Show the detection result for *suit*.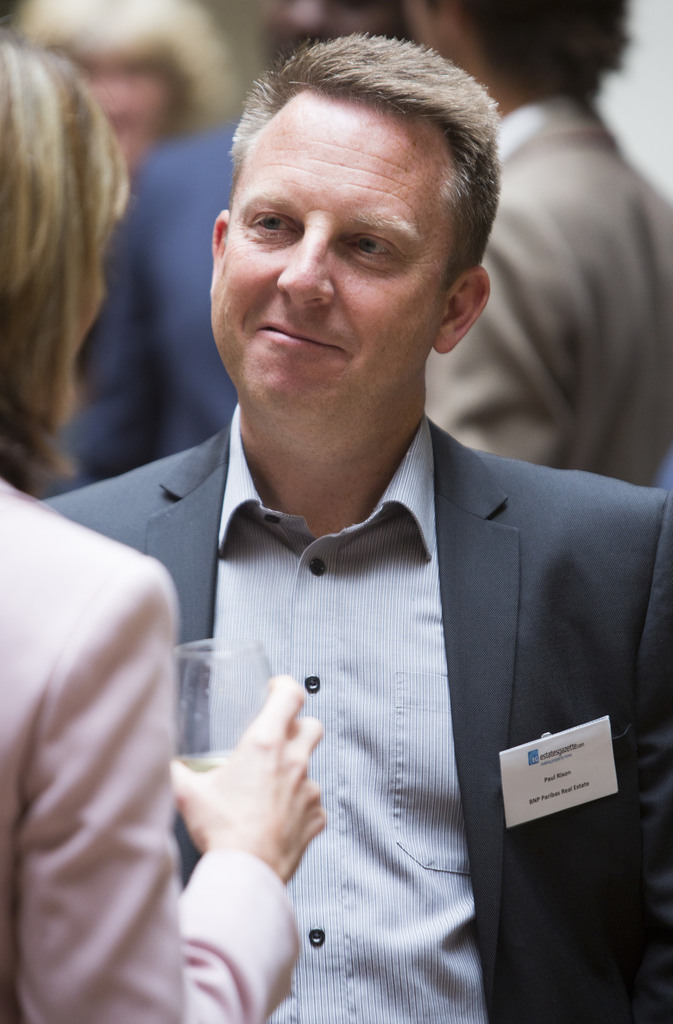
(x1=423, y1=84, x2=672, y2=488).
